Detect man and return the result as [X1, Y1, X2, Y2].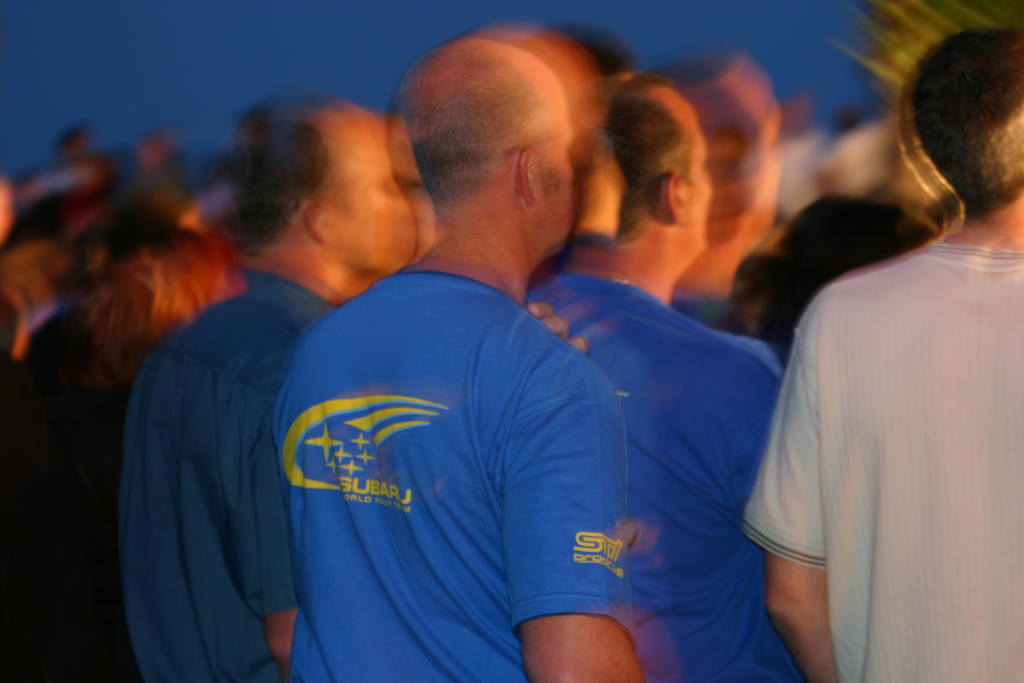
[114, 95, 412, 682].
